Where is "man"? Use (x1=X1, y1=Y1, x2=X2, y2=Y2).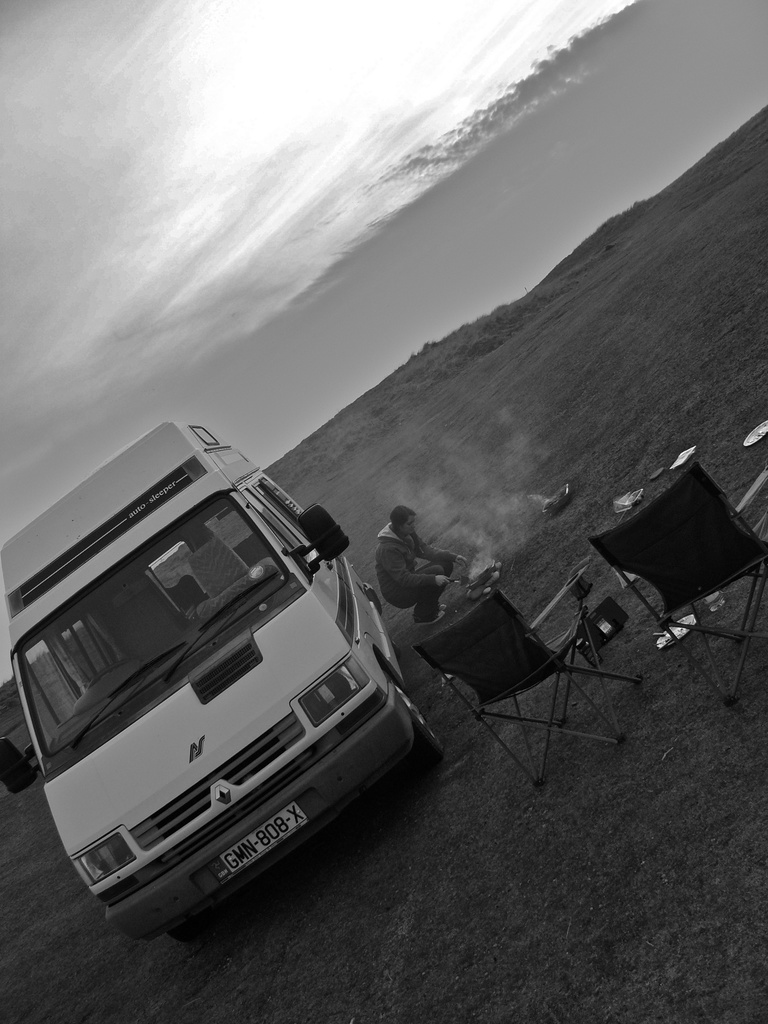
(x1=373, y1=508, x2=461, y2=623).
